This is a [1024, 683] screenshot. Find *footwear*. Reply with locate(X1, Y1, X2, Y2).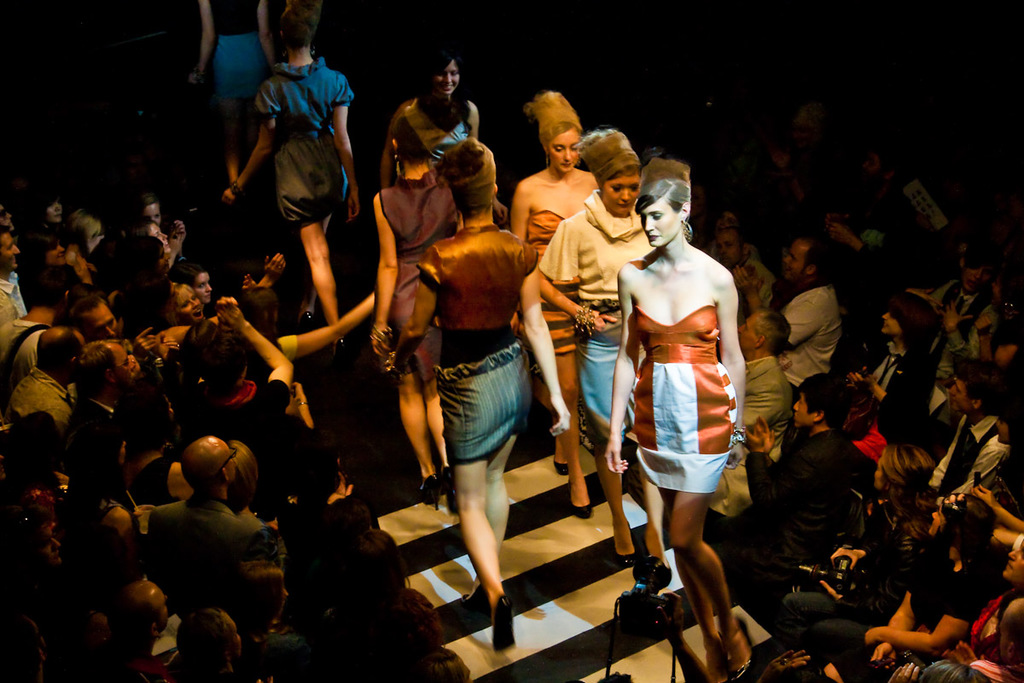
locate(461, 585, 486, 616).
